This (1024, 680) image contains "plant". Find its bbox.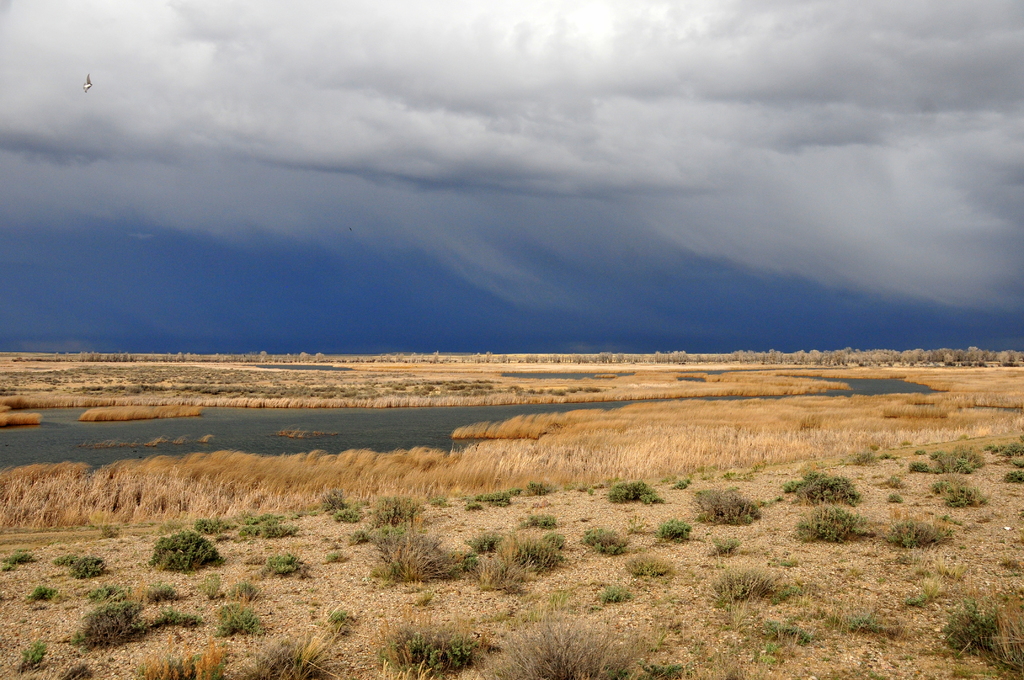
locate(826, 594, 896, 640).
